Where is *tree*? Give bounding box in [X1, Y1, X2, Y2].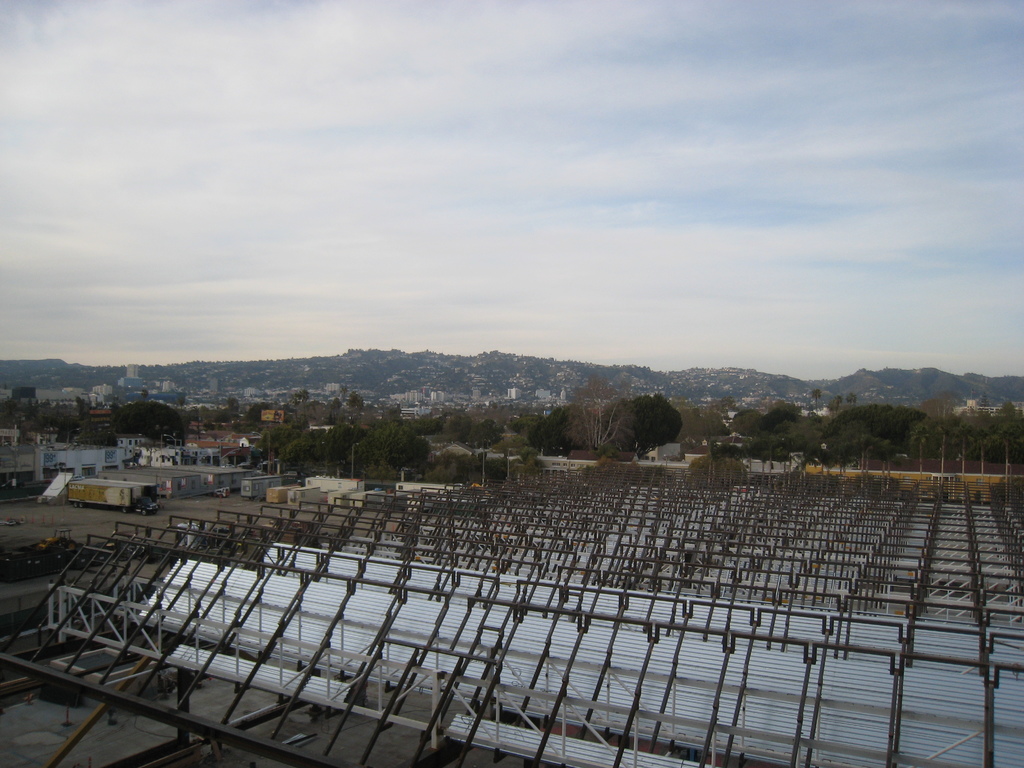
[589, 386, 694, 463].
